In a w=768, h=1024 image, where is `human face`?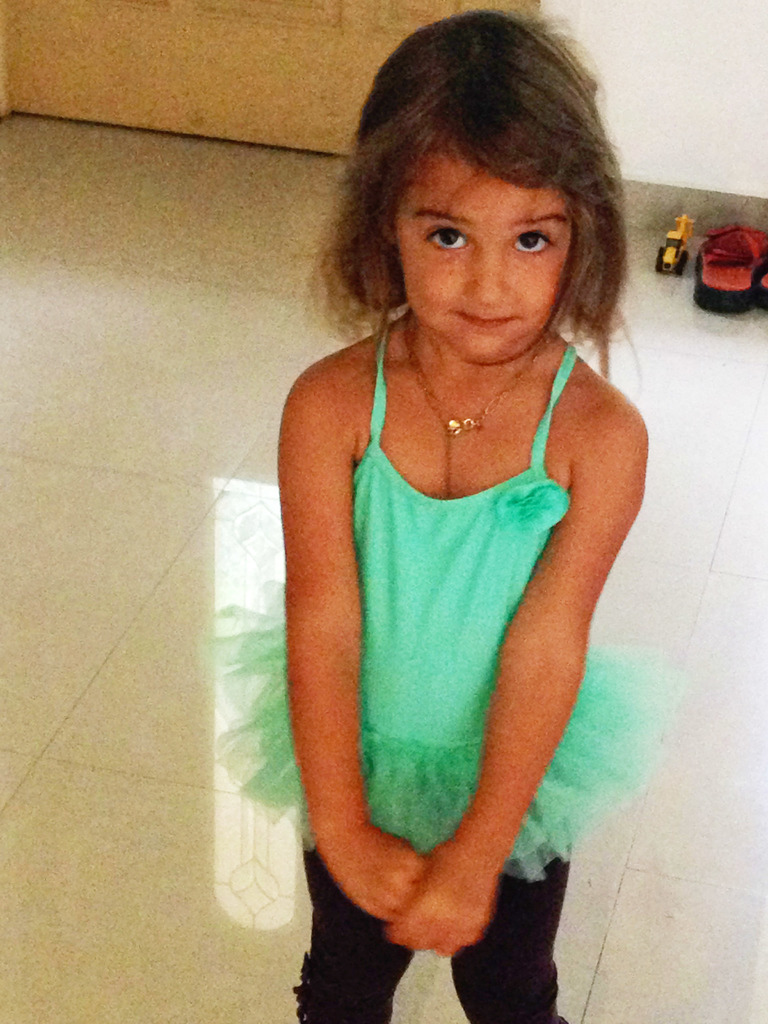
[left=388, top=141, right=575, bottom=362].
